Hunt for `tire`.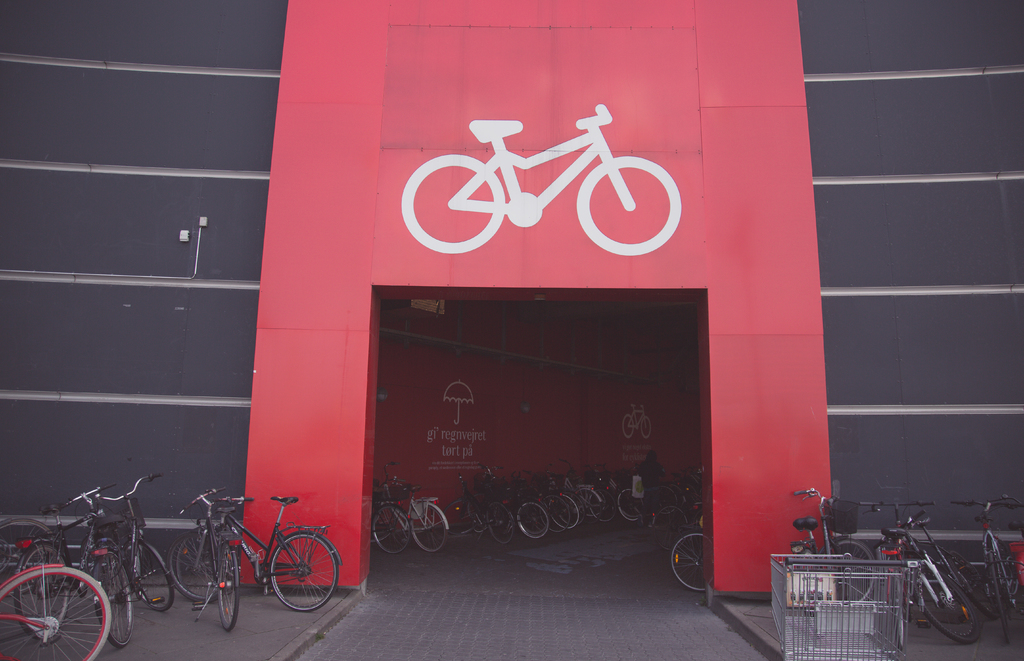
Hunted down at 551 492 580 536.
